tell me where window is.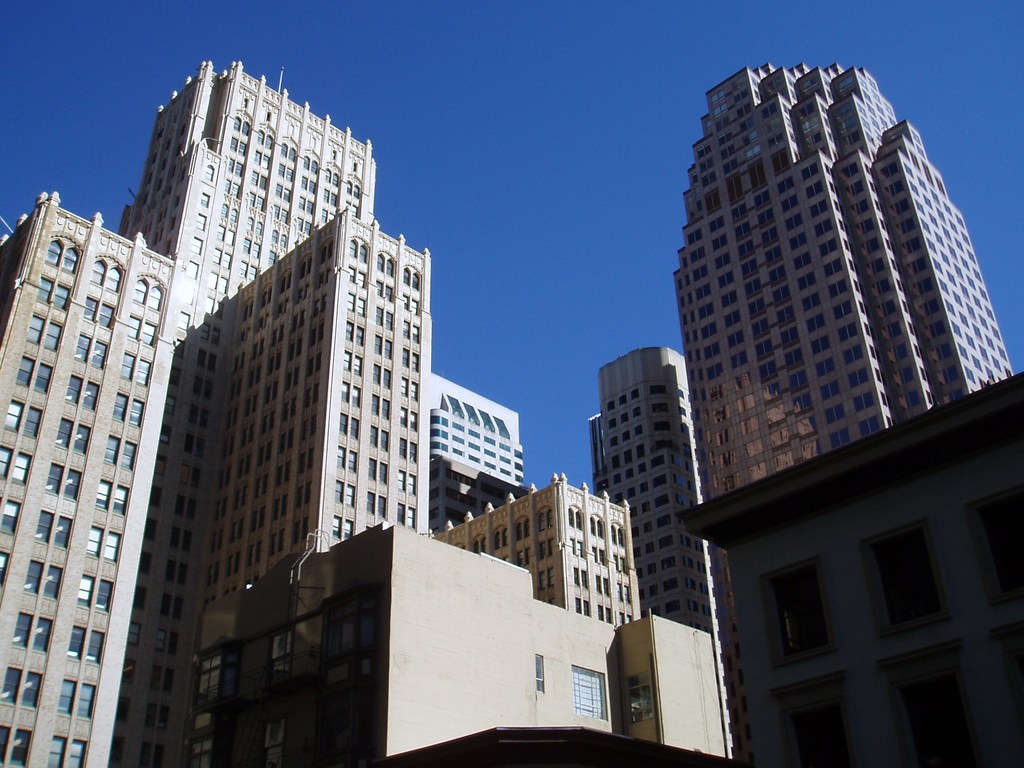
window is at bbox=[65, 465, 82, 499].
